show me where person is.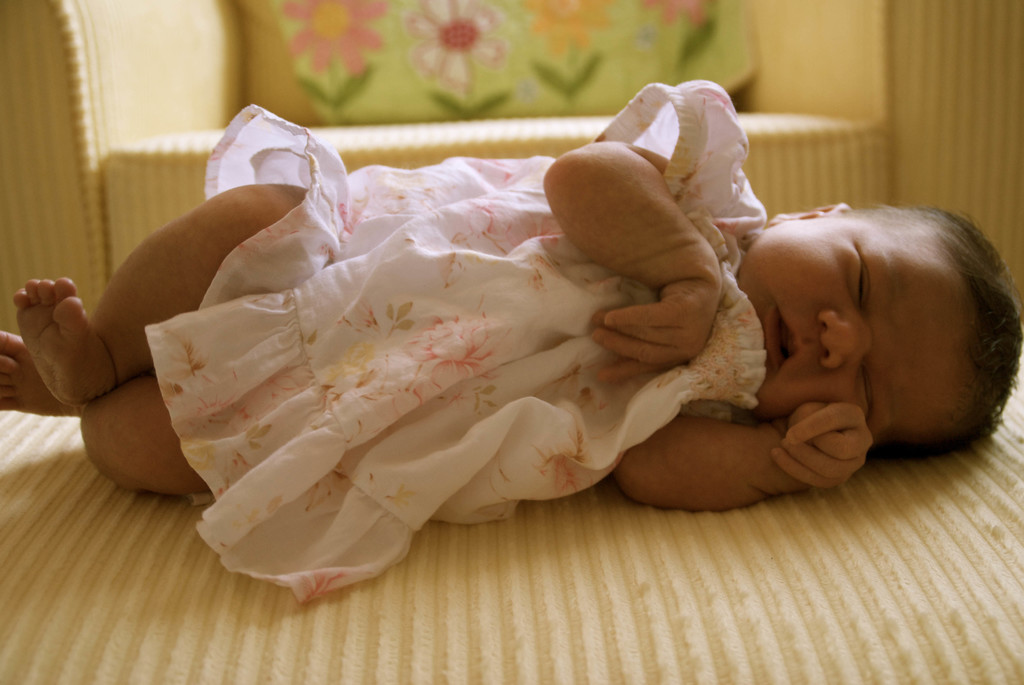
person is at Rect(134, 53, 959, 585).
